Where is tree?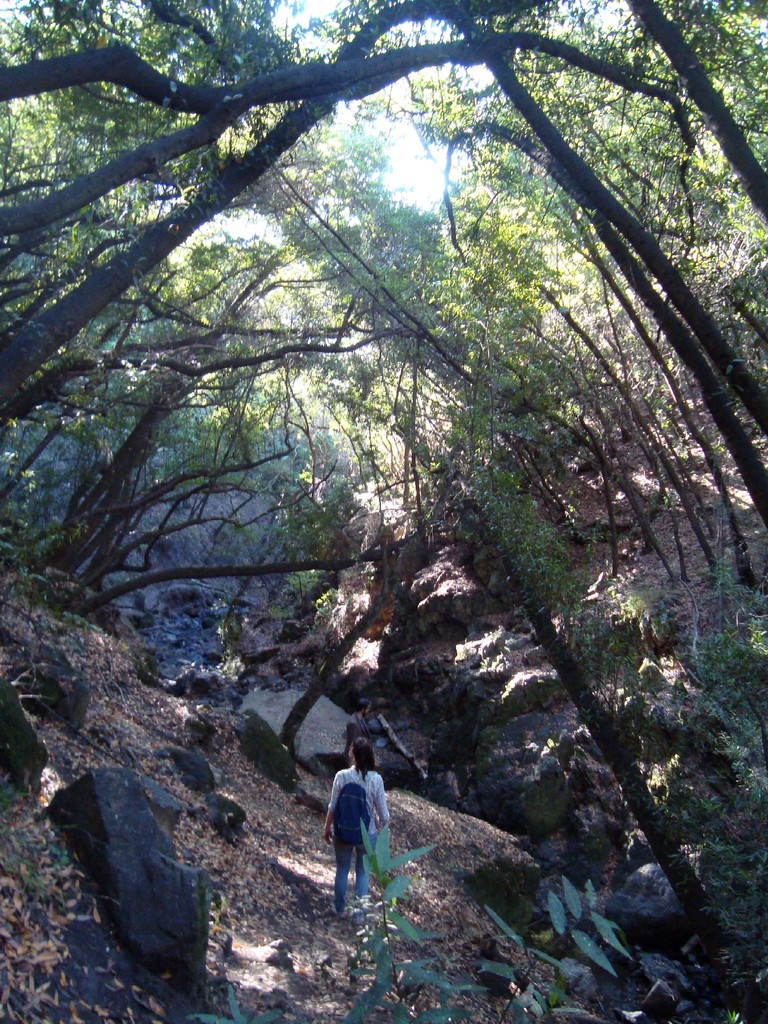
572,0,767,237.
